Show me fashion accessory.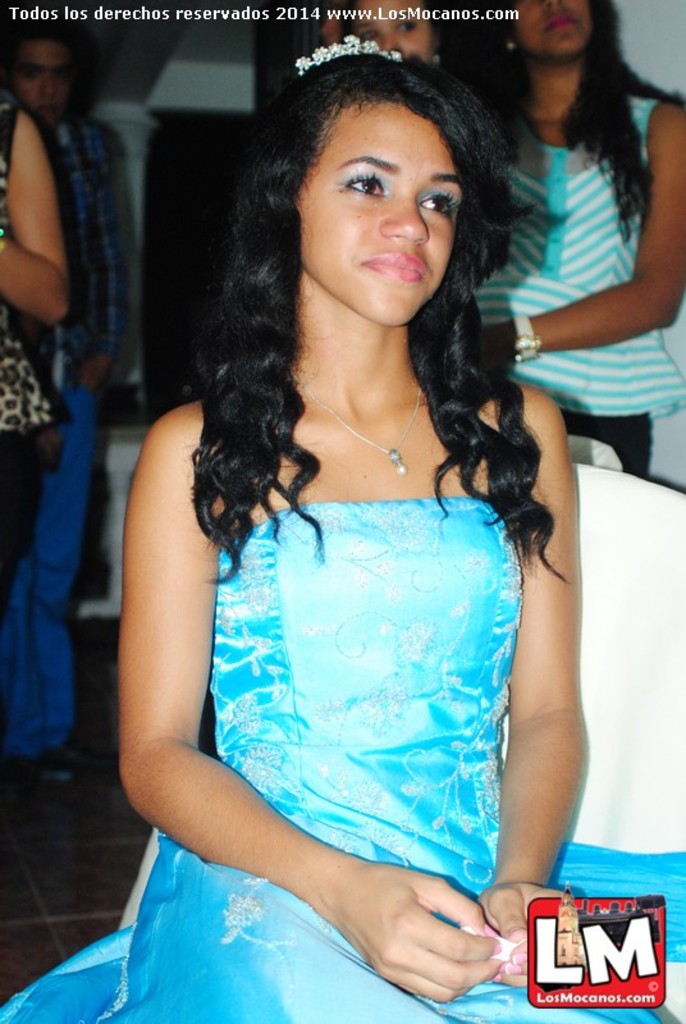
fashion accessory is here: detection(299, 385, 419, 477).
